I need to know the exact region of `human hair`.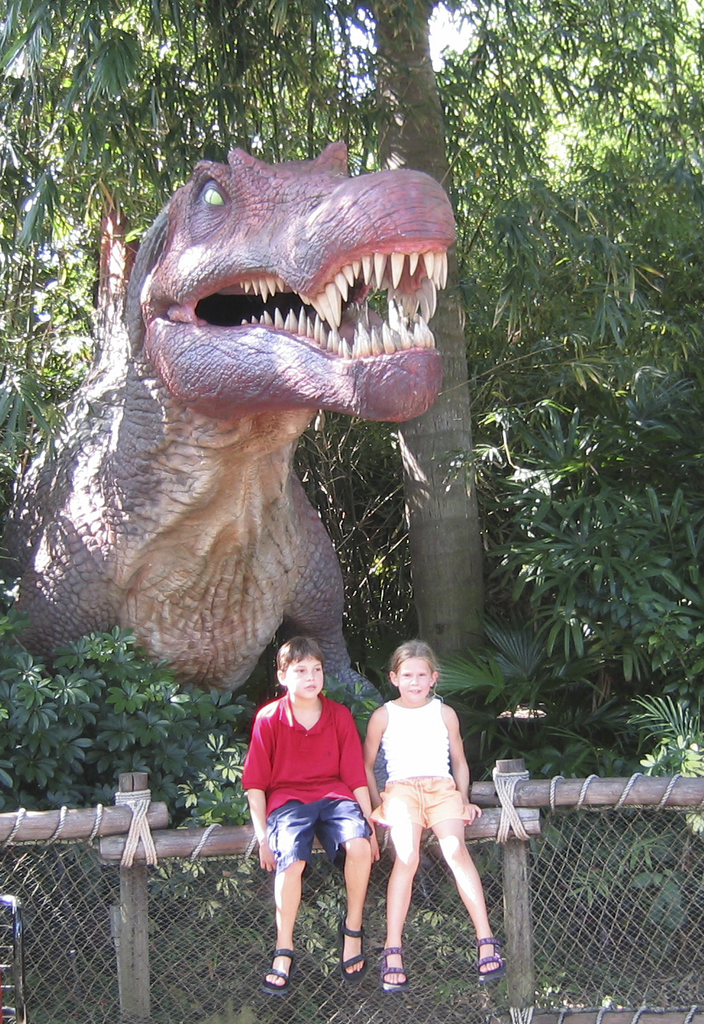
Region: l=275, t=634, r=326, b=673.
